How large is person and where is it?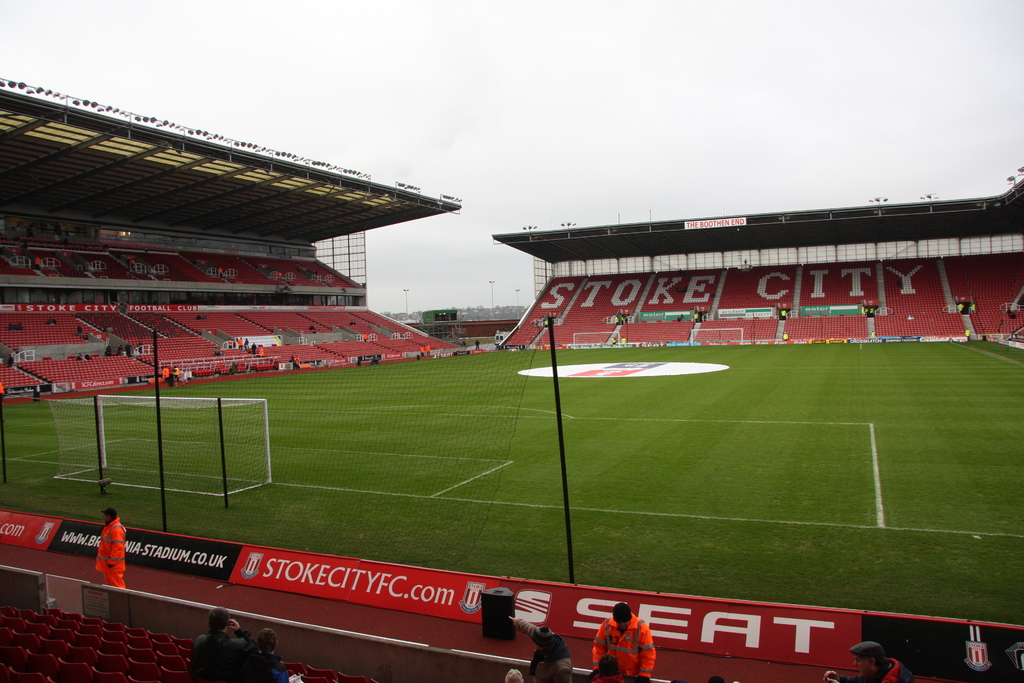
Bounding box: (242, 628, 287, 682).
